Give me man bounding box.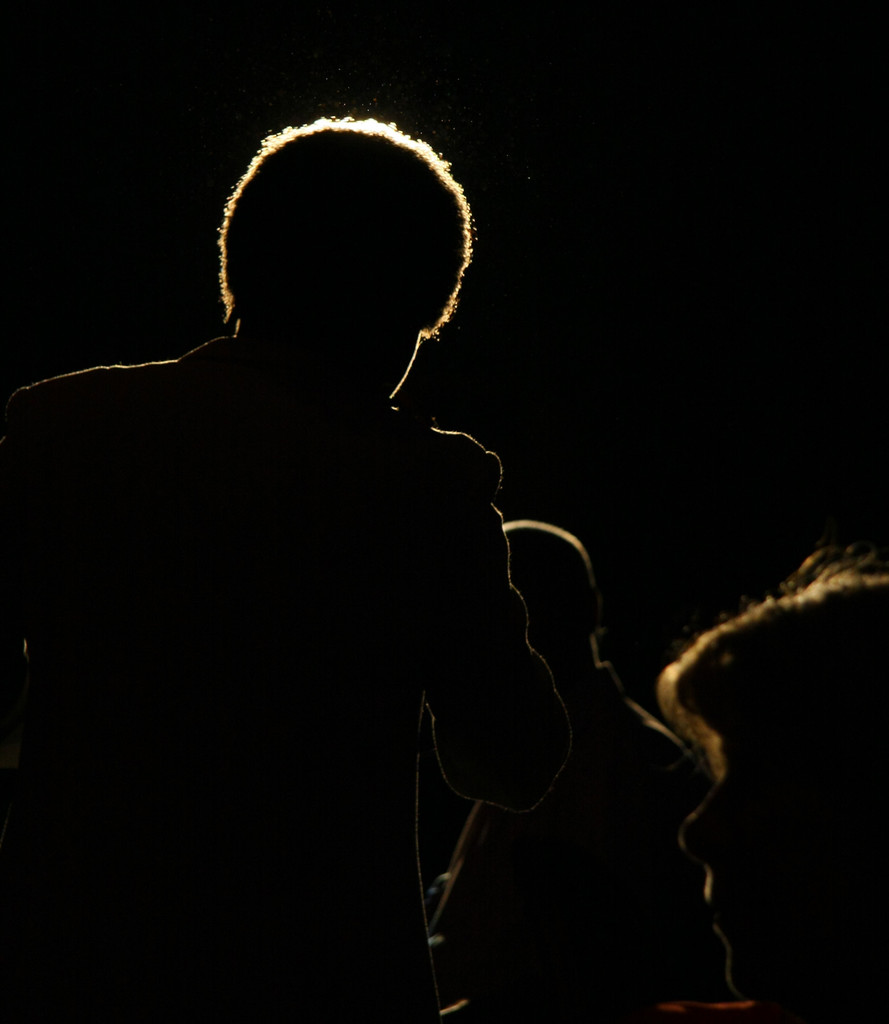
bbox=(38, 94, 673, 982).
